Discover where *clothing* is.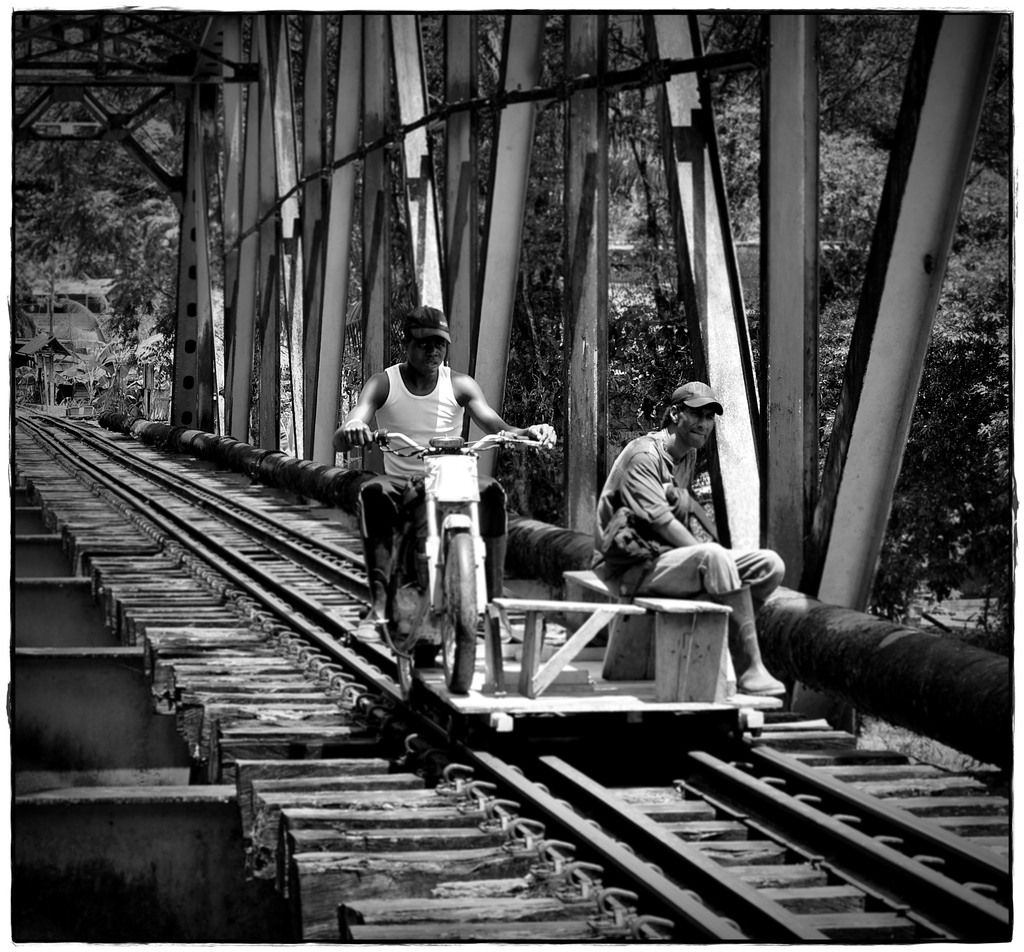
Discovered at bbox=(588, 417, 775, 616).
